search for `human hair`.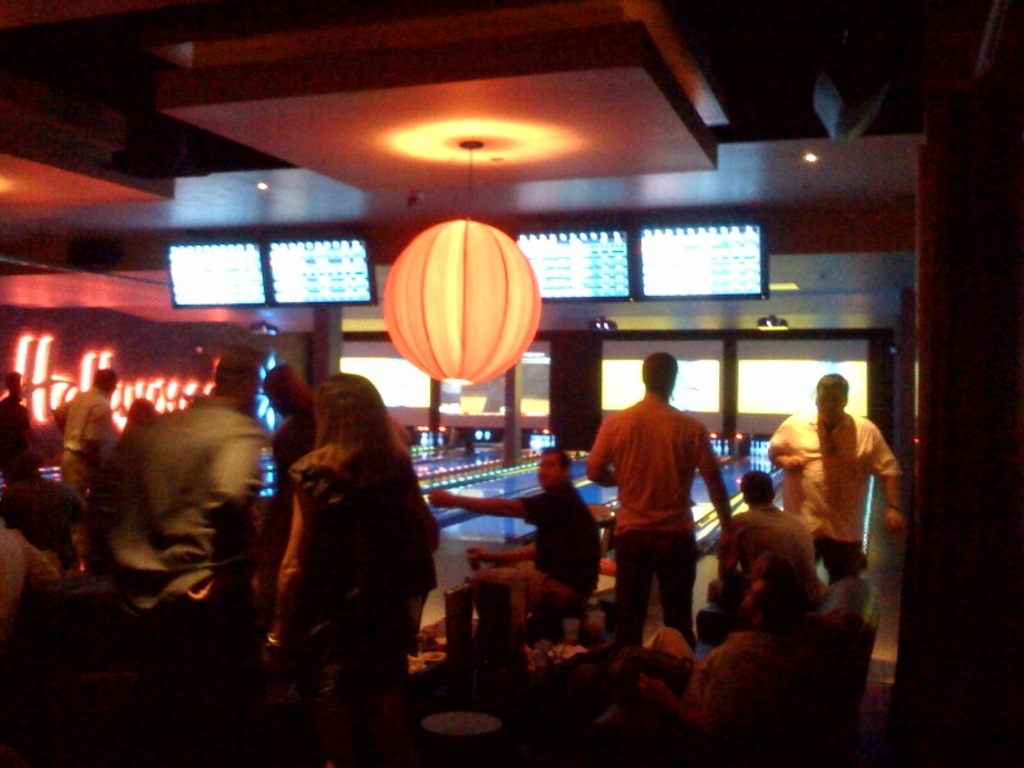
Found at crop(3, 367, 24, 393).
